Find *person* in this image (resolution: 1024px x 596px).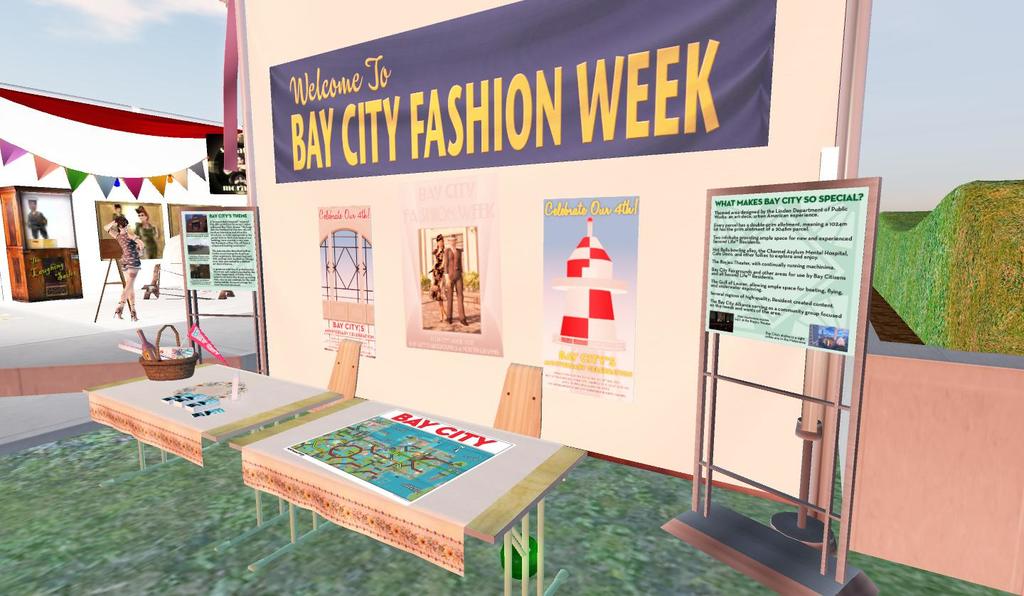
pyautogui.locateOnScreen(428, 233, 469, 324).
